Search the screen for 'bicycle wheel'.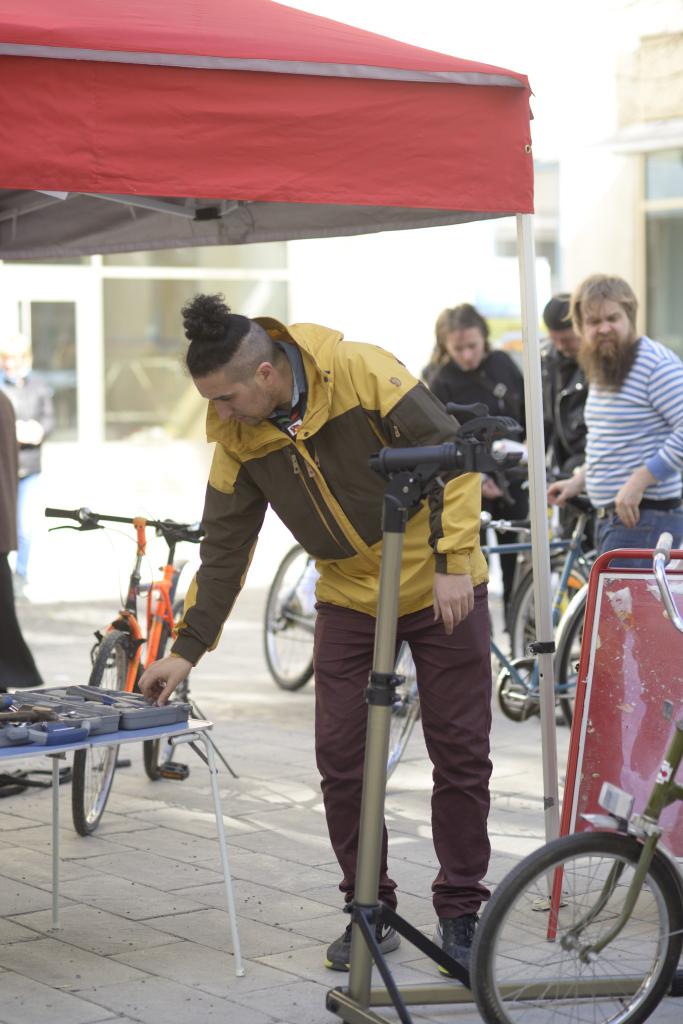
Found at box=[145, 603, 186, 781].
